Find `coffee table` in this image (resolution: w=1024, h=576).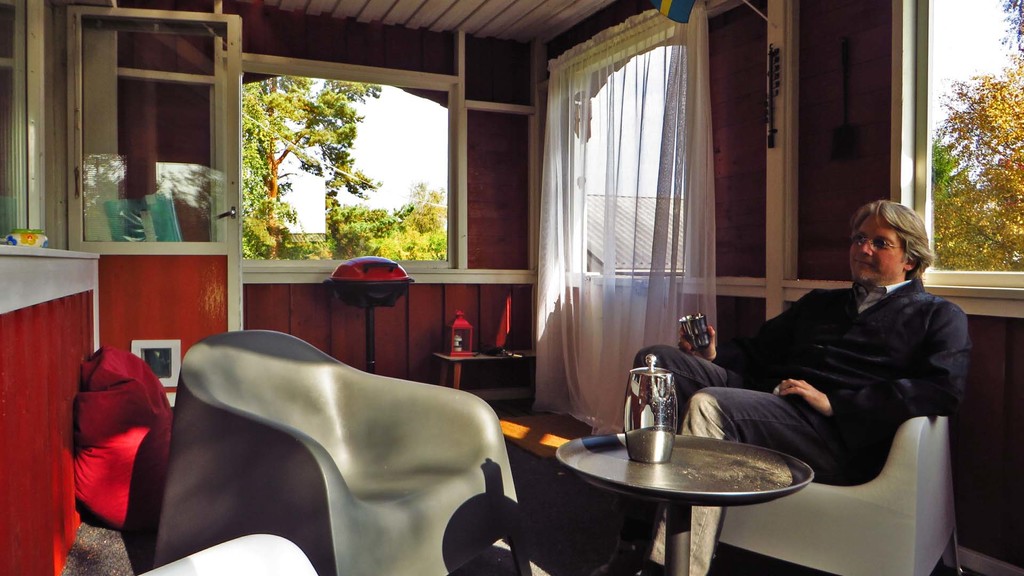
crop(530, 413, 812, 570).
